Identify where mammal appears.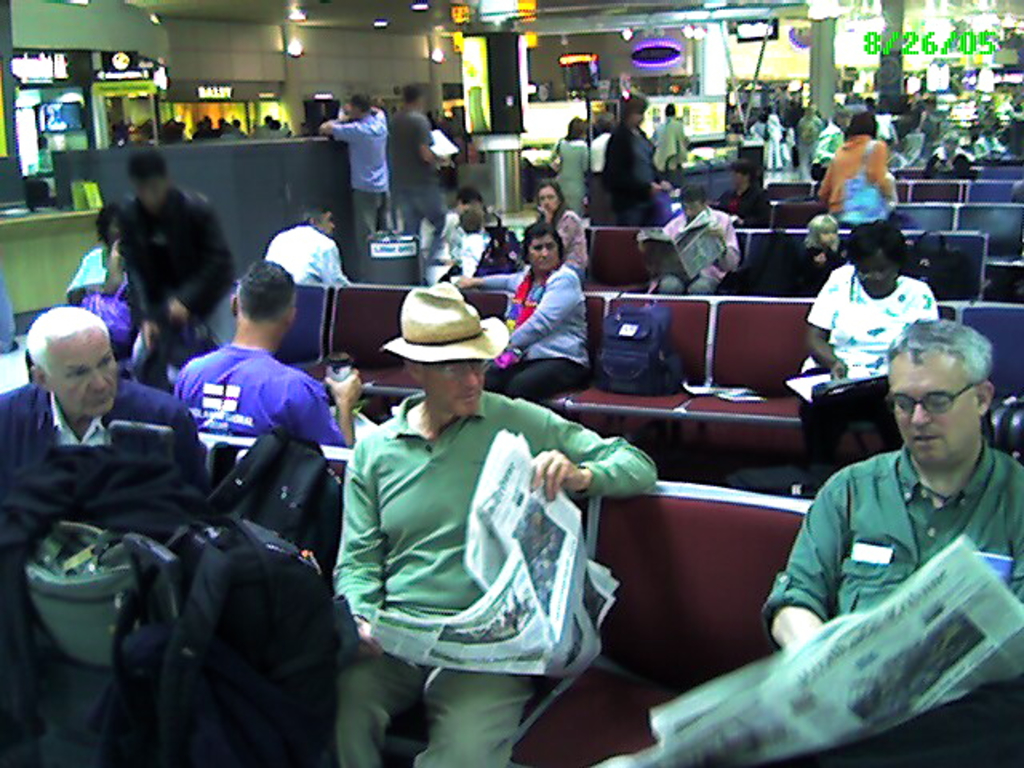
Appears at {"x1": 606, "y1": 98, "x2": 667, "y2": 229}.
